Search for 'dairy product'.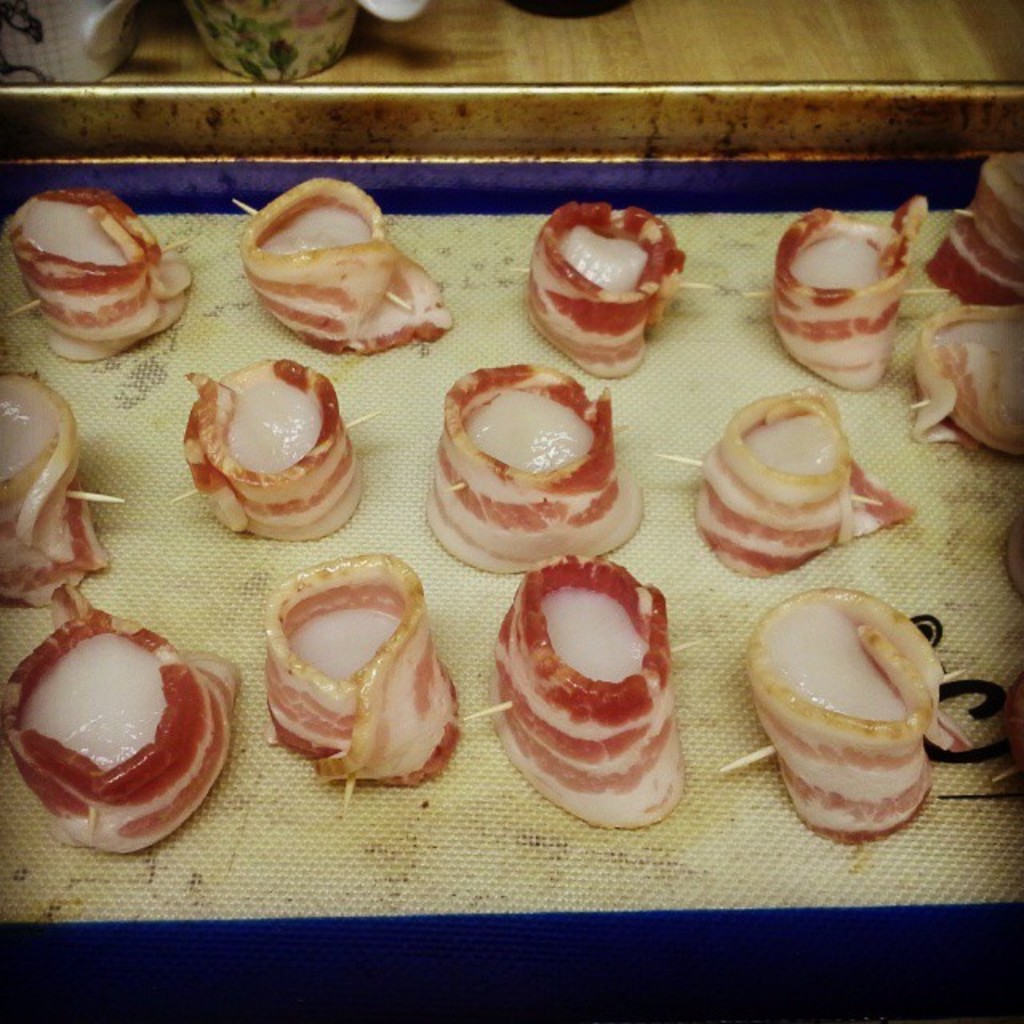
Found at box=[262, 562, 459, 789].
